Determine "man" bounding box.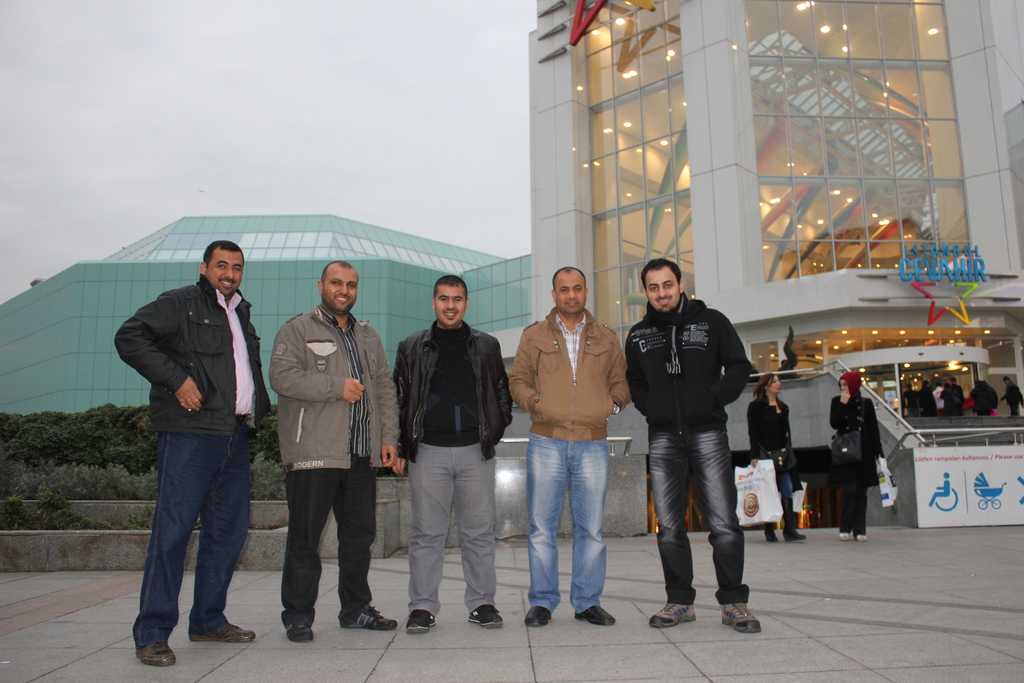
Determined: <bbox>507, 265, 634, 630</bbox>.
